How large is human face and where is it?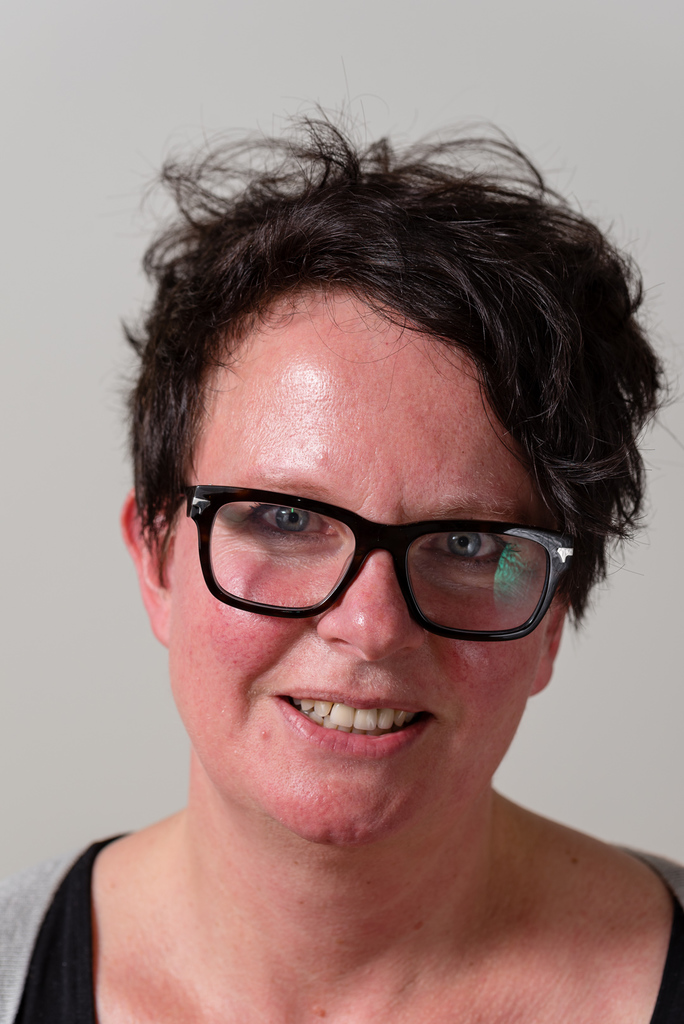
Bounding box: bbox=(165, 287, 540, 846).
